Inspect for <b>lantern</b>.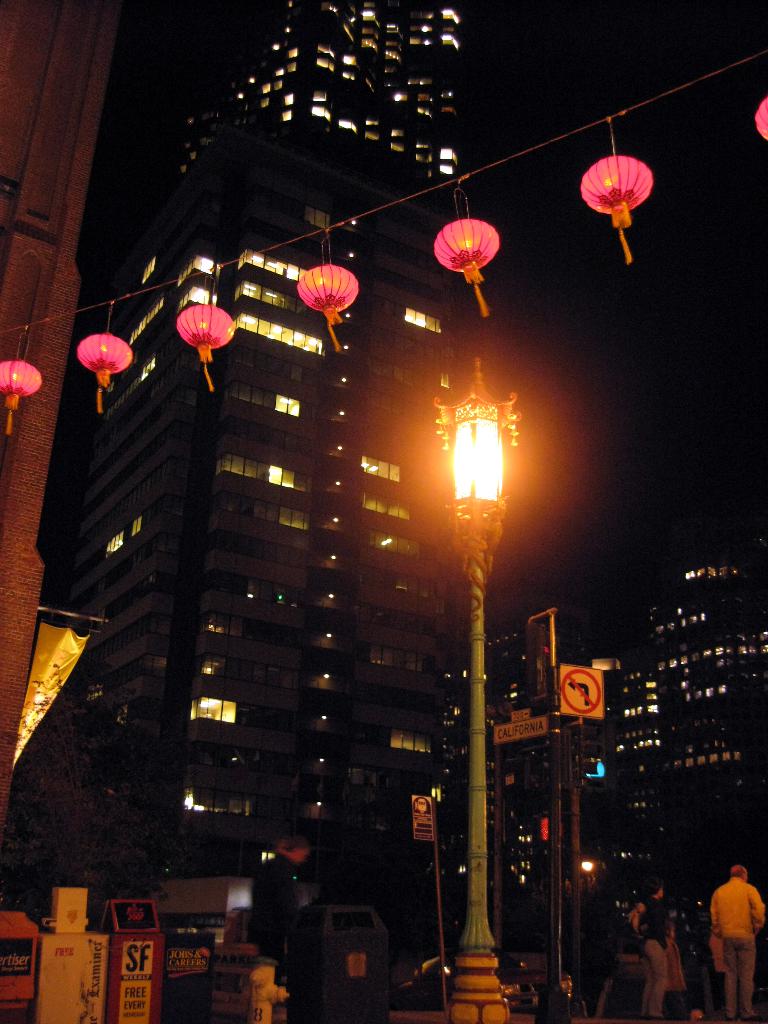
Inspection: <bbox>584, 136, 675, 237</bbox>.
